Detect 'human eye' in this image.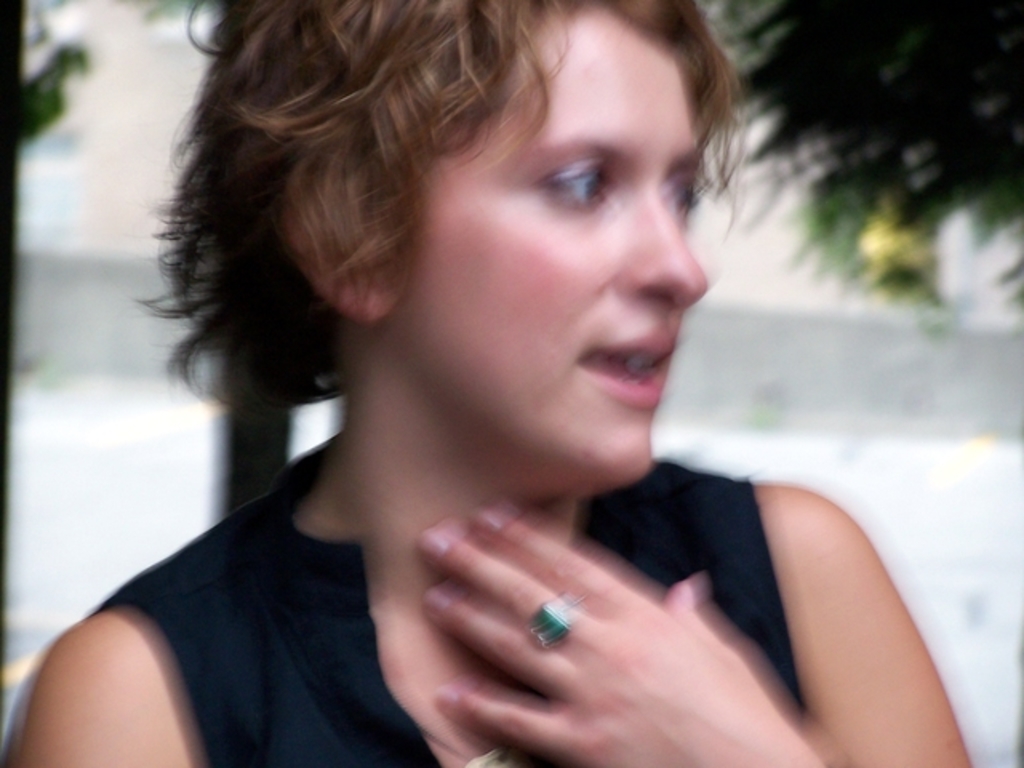
Detection: l=528, t=131, r=627, b=208.
